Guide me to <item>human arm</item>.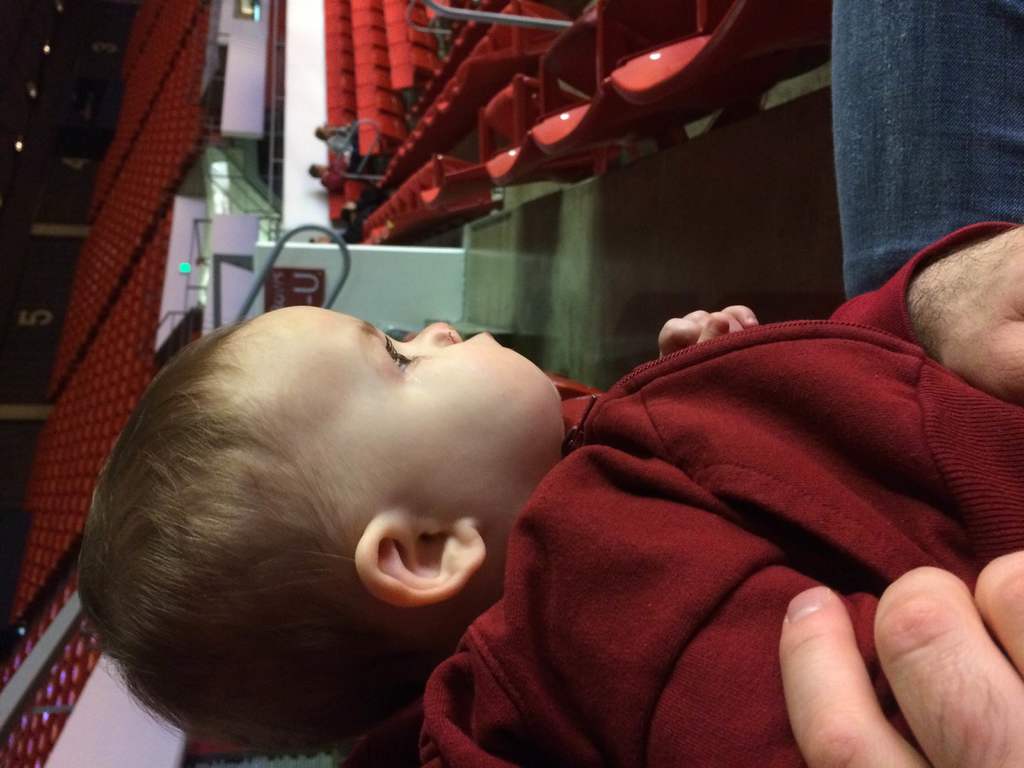
Guidance: detection(653, 294, 756, 356).
